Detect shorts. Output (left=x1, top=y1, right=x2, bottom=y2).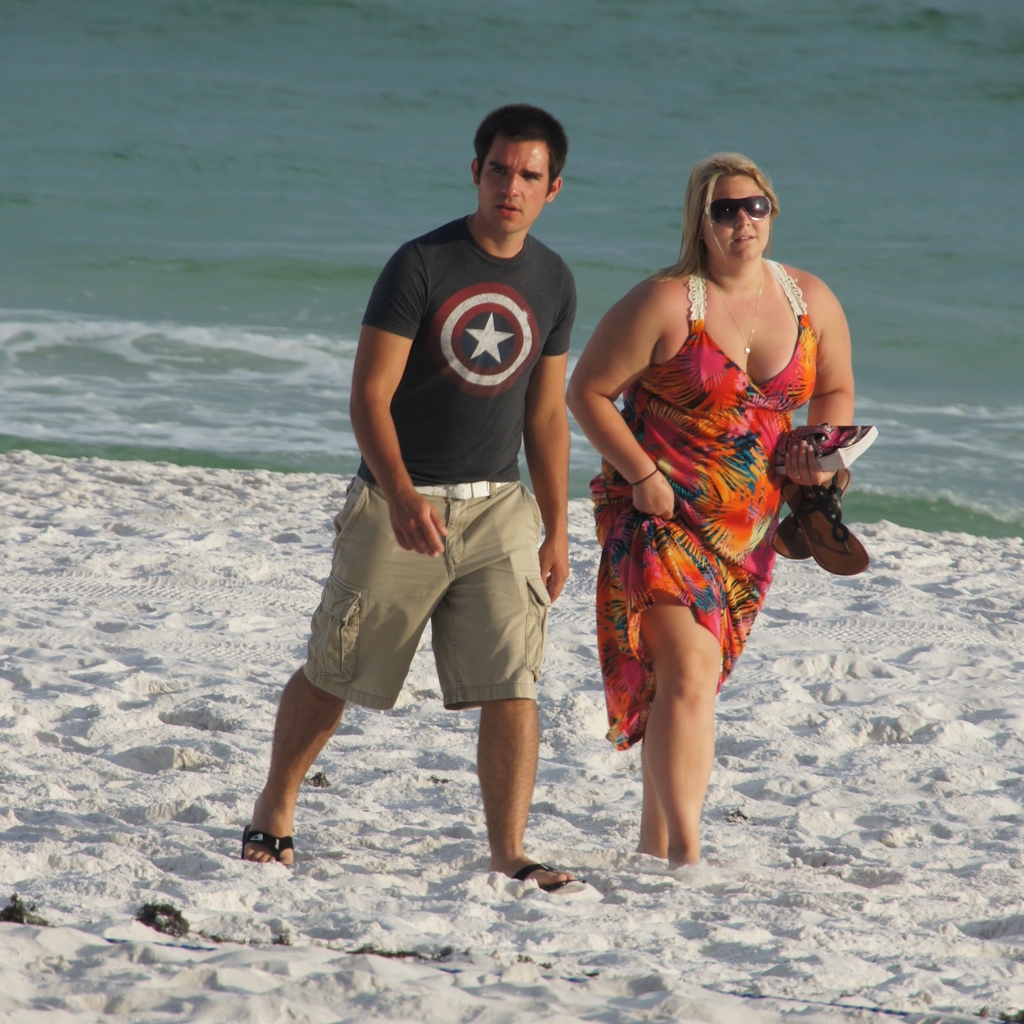
(left=299, top=479, right=549, bottom=712).
